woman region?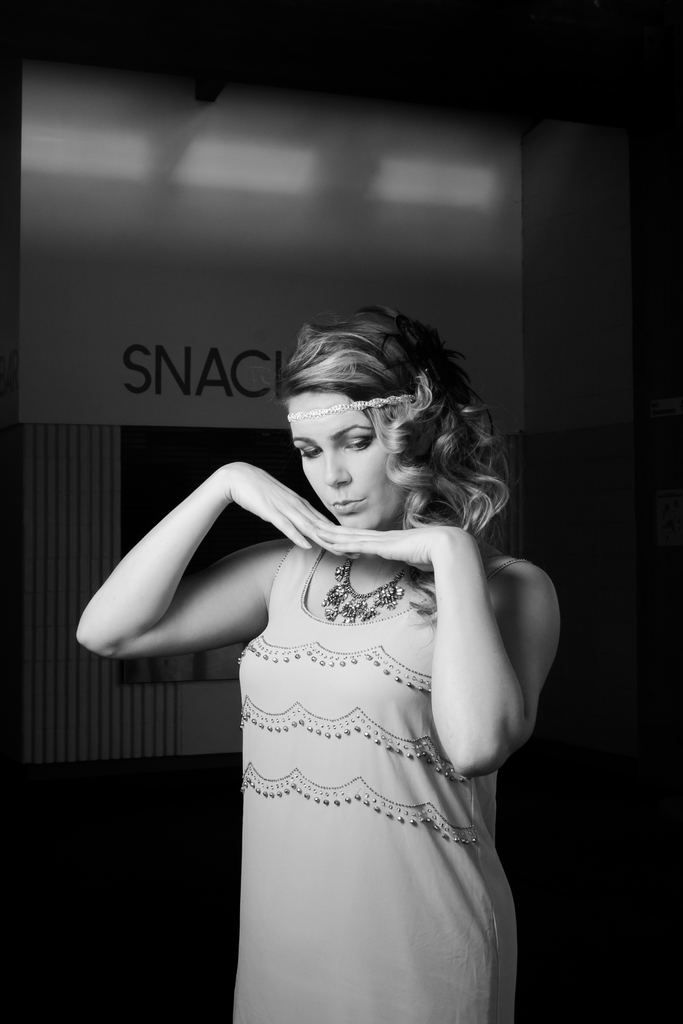
(left=70, top=306, right=559, bottom=1023)
